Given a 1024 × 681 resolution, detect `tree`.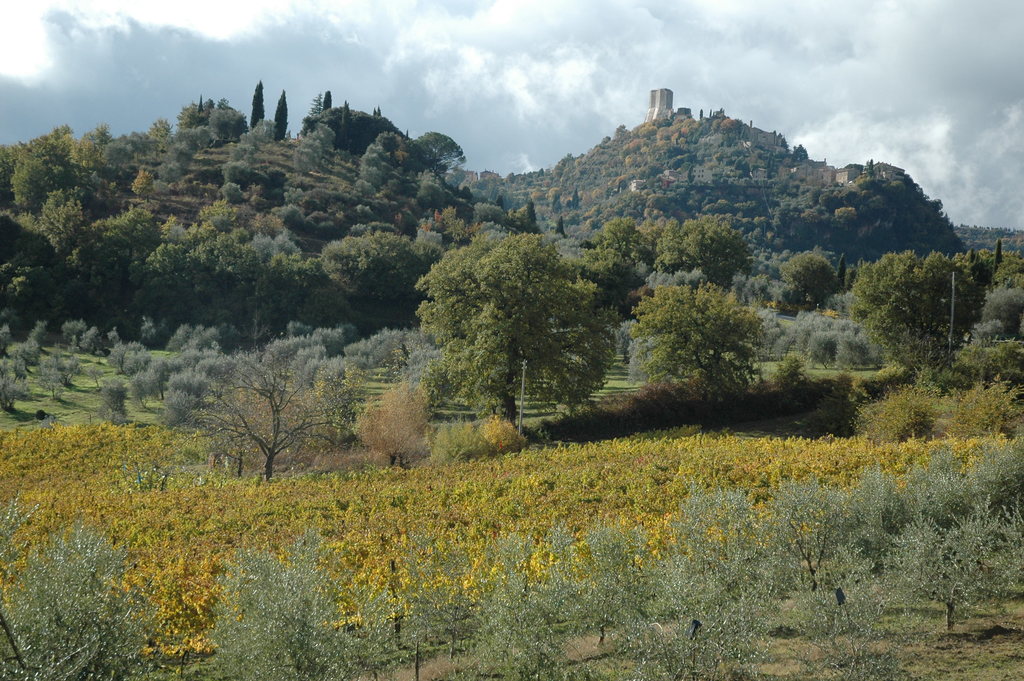
<bbox>777, 244, 841, 314</bbox>.
